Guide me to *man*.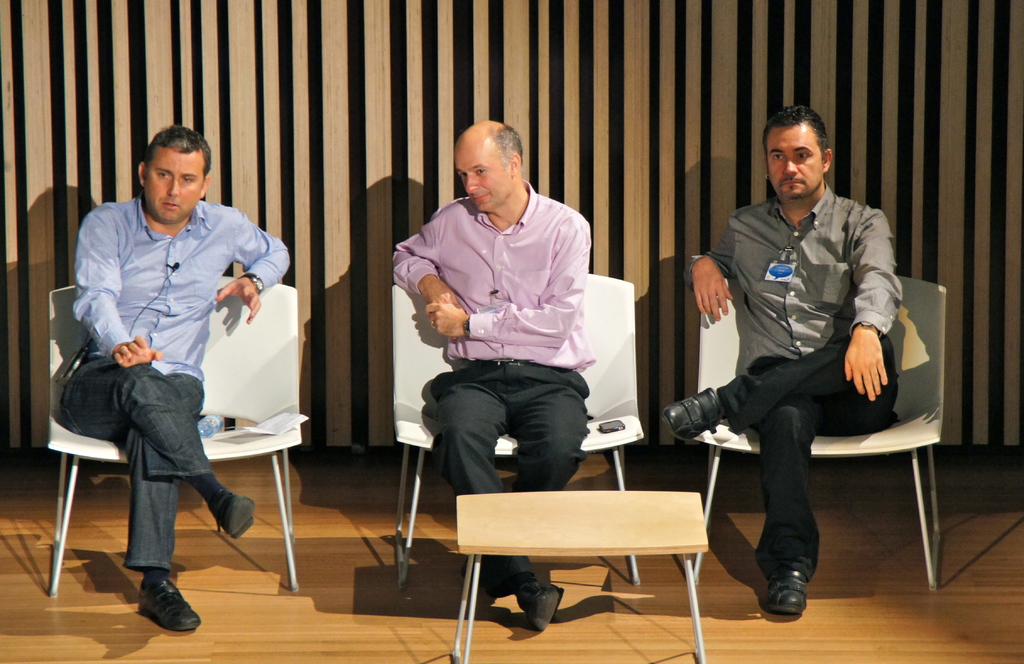
Guidance: x1=58, y1=126, x2=291, y2=633.
